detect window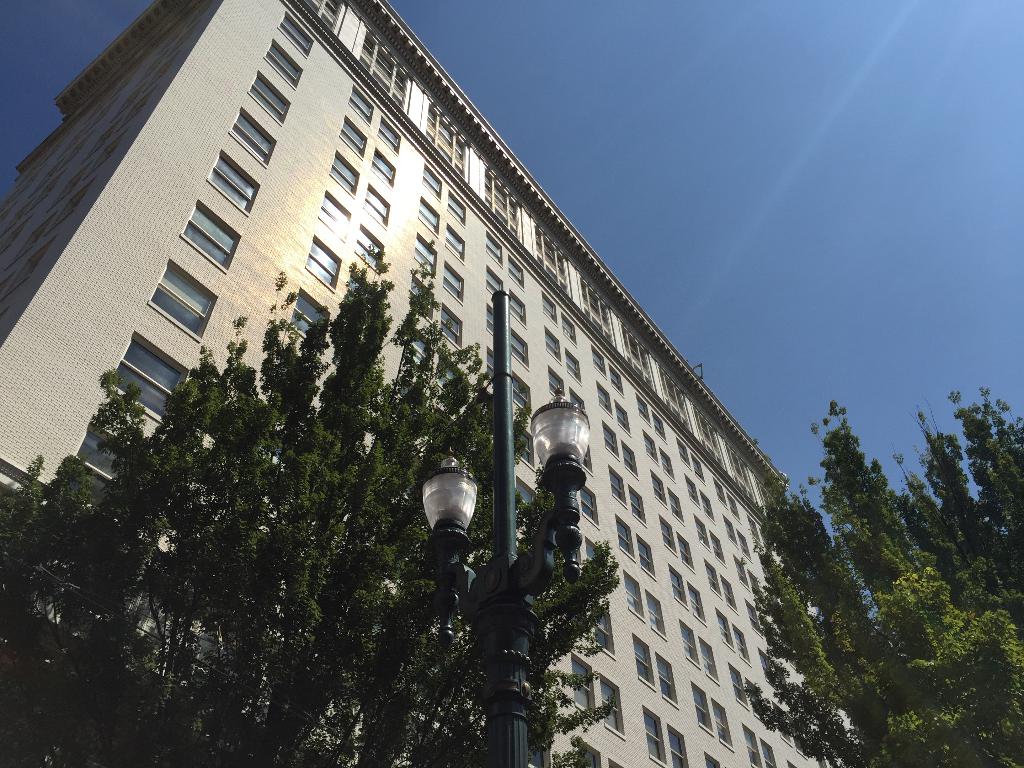
x1=642 y1=708 x2=669 y2=767
